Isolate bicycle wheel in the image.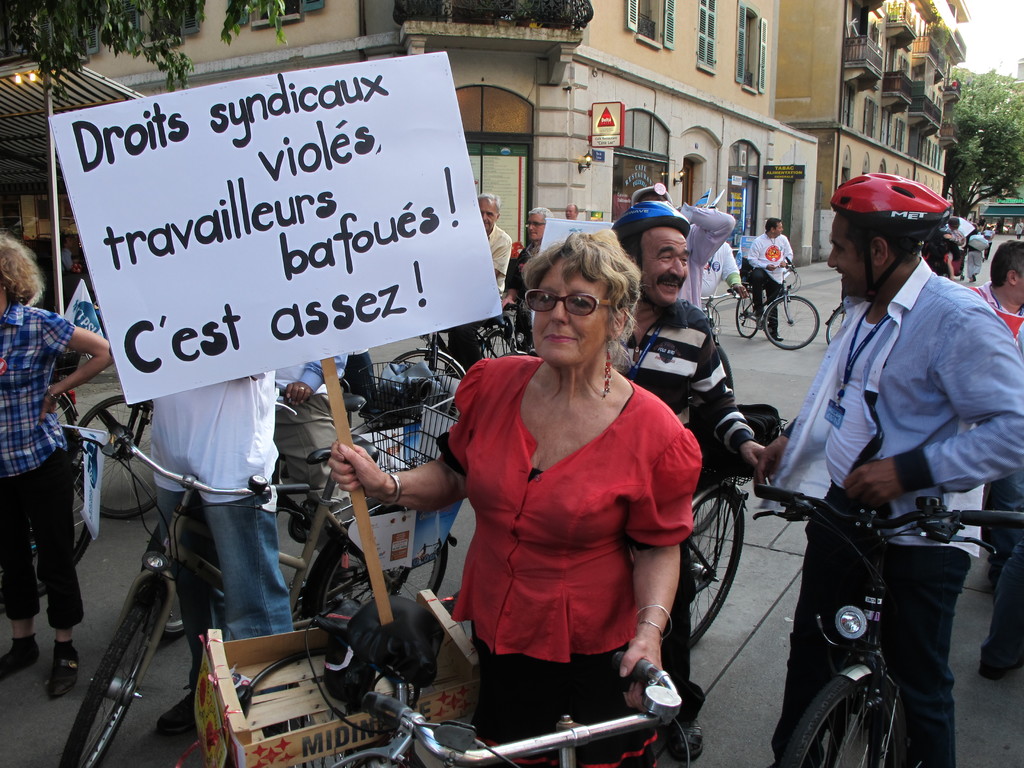
Isolated region: (60, 584, 172, 751).
